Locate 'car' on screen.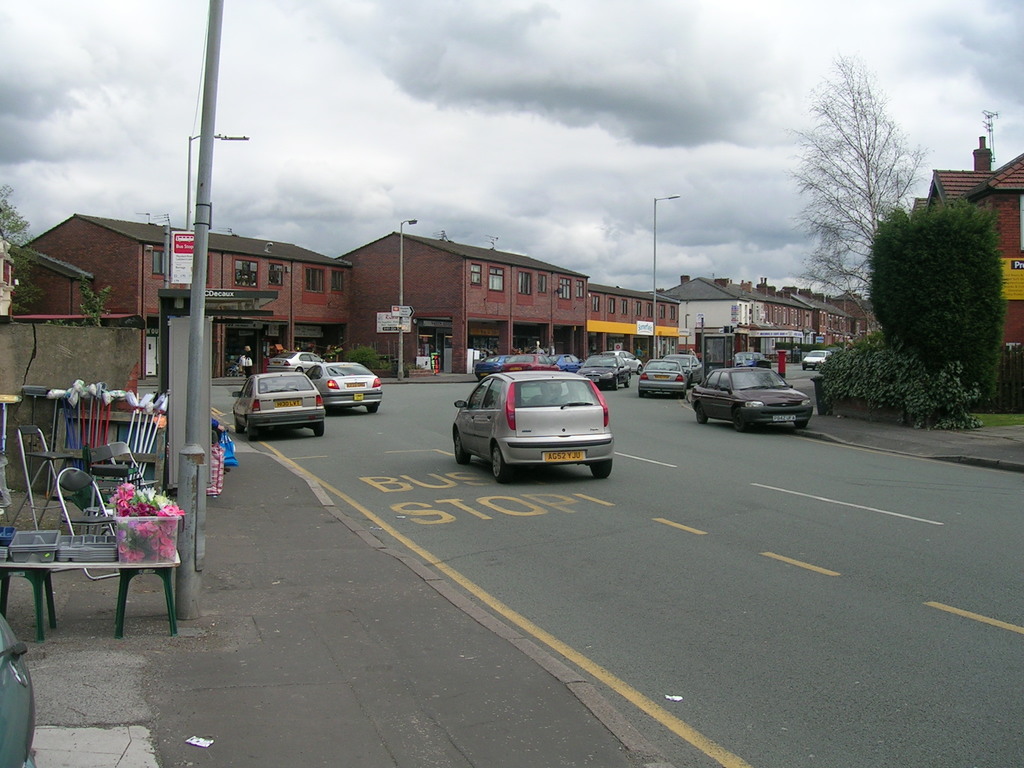
On screen at bbox=[692, 363, 812, 433].
